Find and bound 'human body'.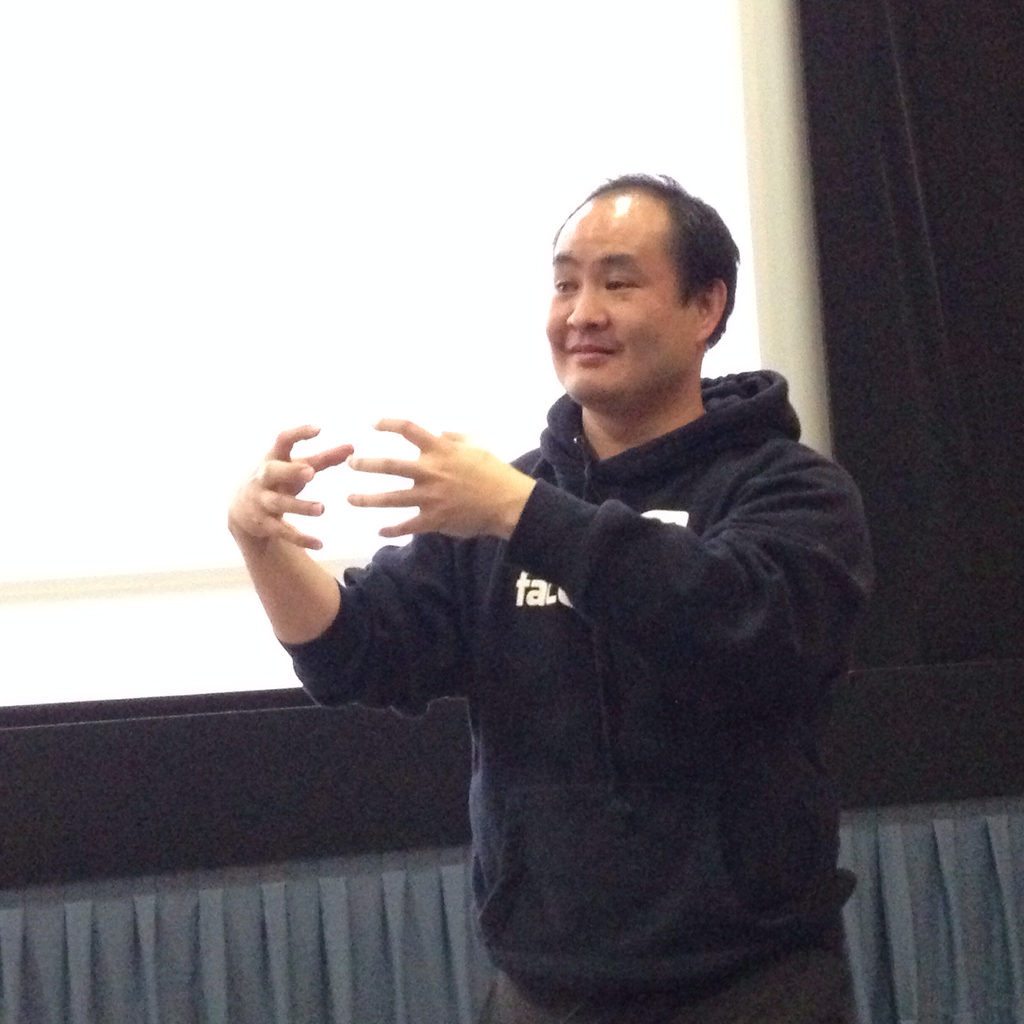
Bound: box(238, 169, 881, 1020).
